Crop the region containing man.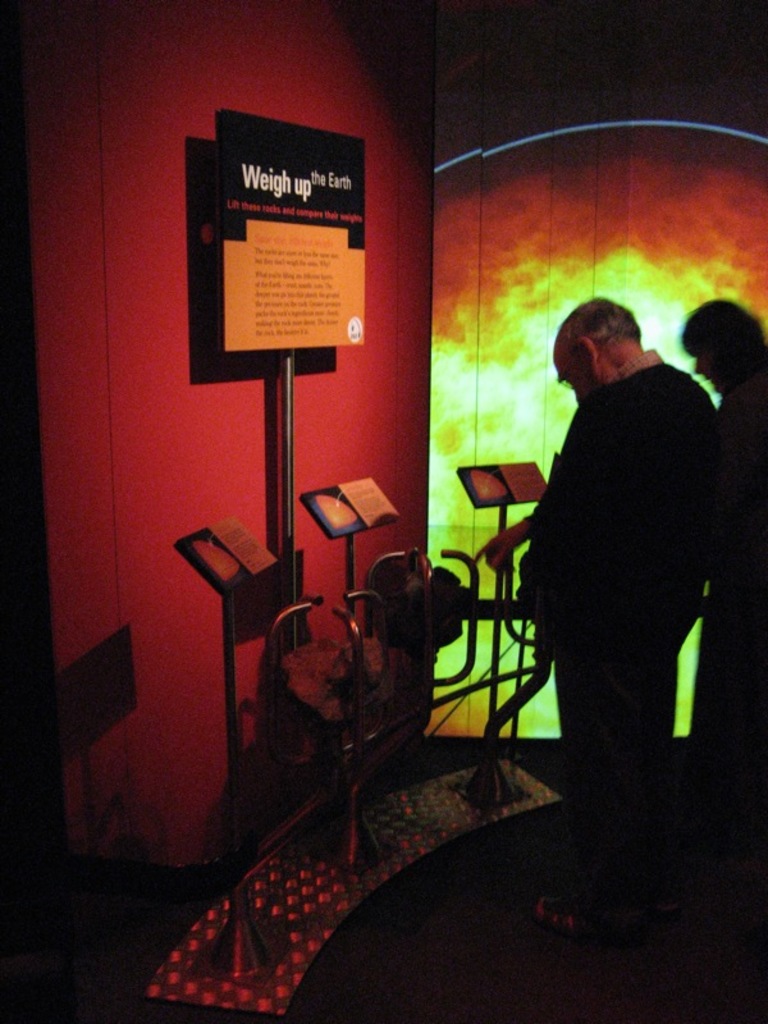
Crop region: (698, 300, 767, 942).
